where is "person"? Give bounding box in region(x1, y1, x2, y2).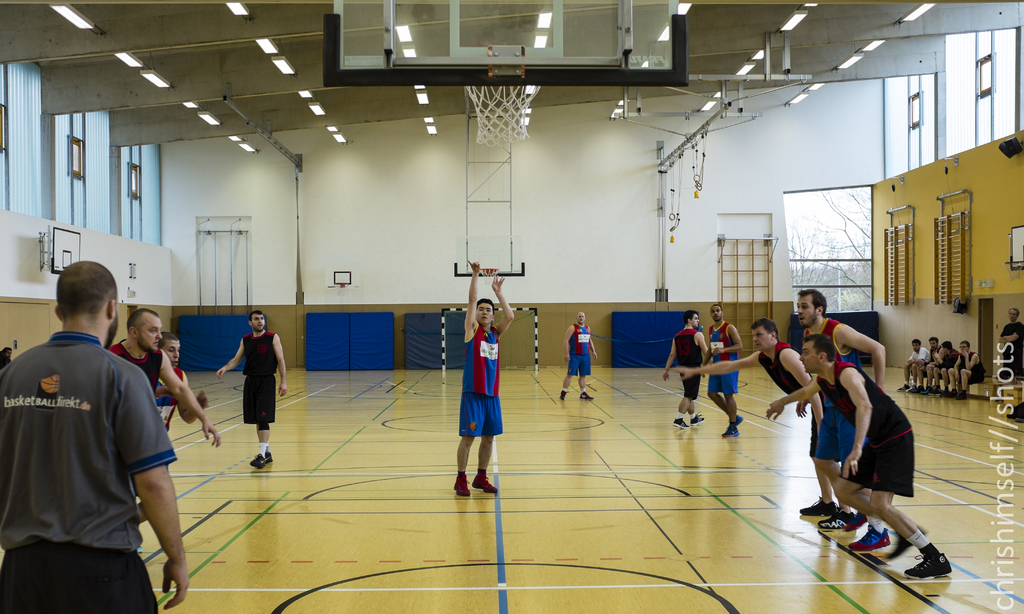
region(925, 334, 952, 400).
